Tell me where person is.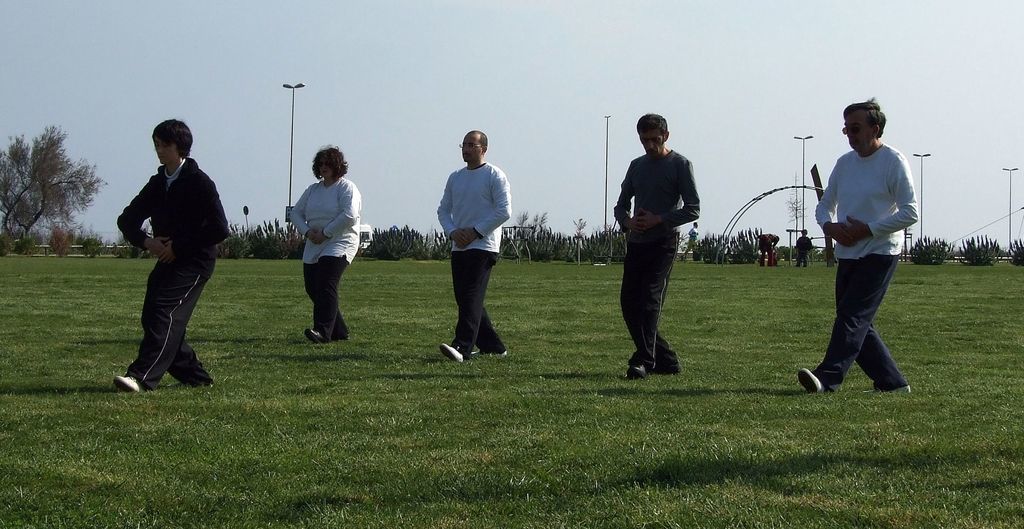
person is at box=[615, 113, 700, 376].
